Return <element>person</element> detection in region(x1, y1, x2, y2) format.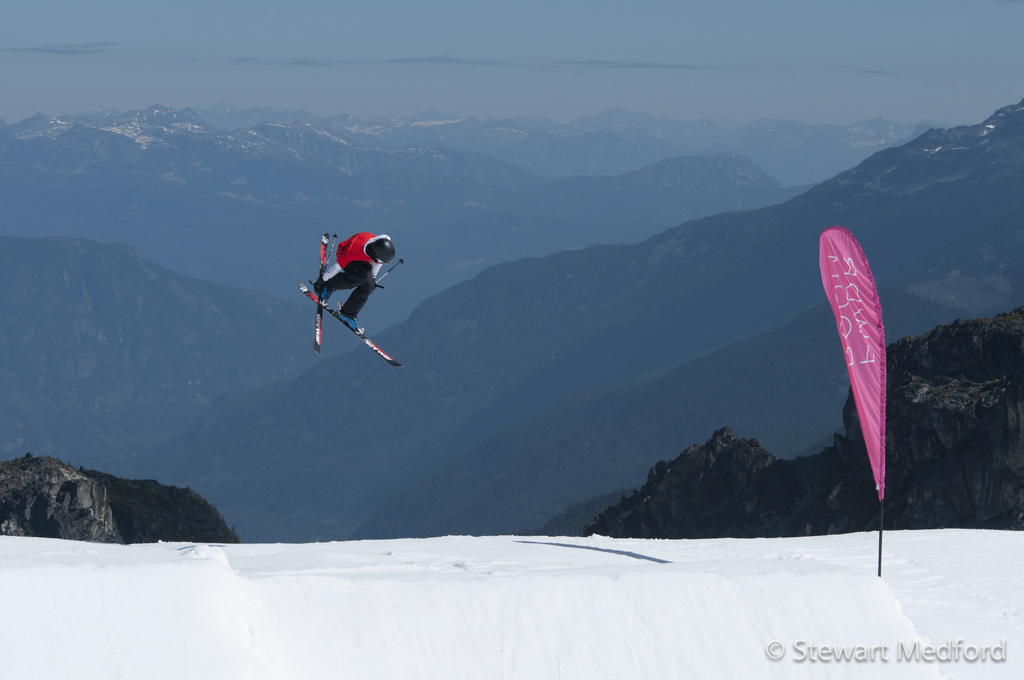
region(311, 232, 402, 330).
